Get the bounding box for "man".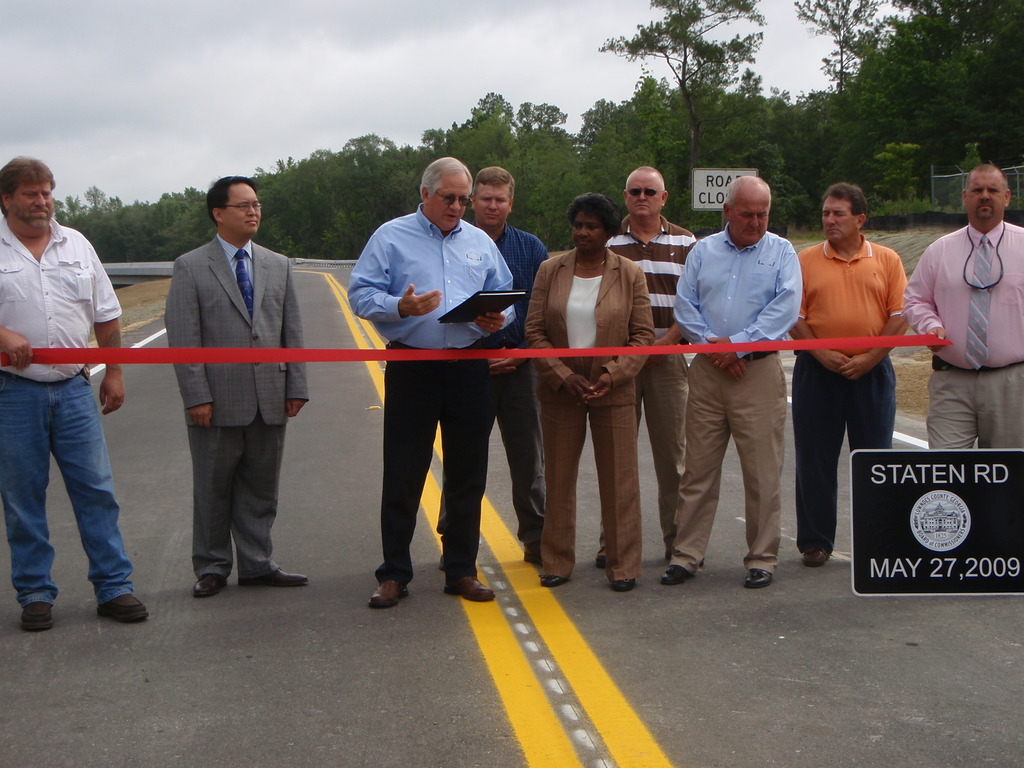
[left=899, top=162, right=1023, bottom=450].
